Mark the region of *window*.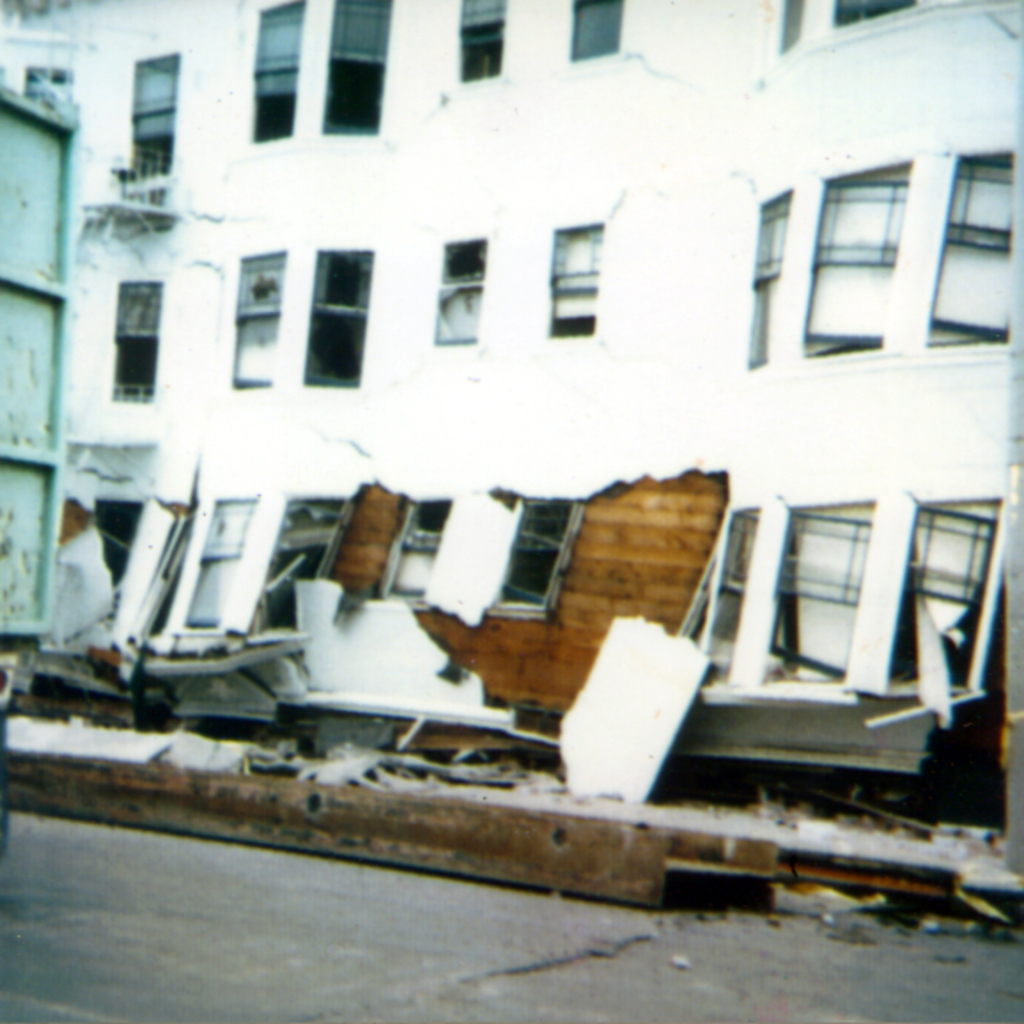
Region: <region>443, 0, 512, 94</region>.
